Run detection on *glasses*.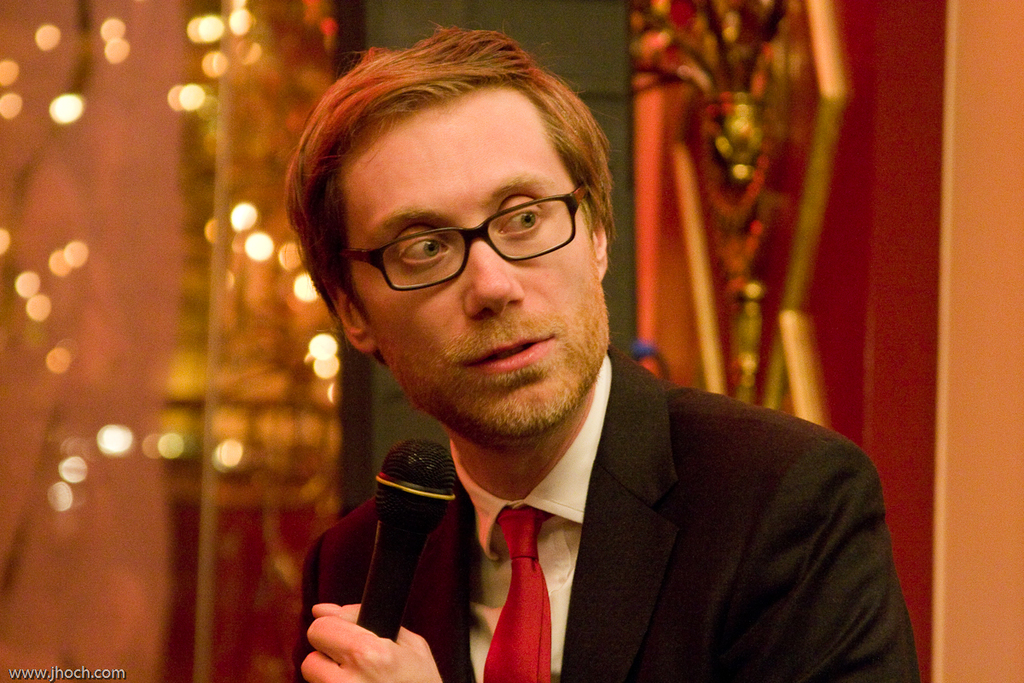
Result: x1=342 y1=180 x2=598 y2=293.
